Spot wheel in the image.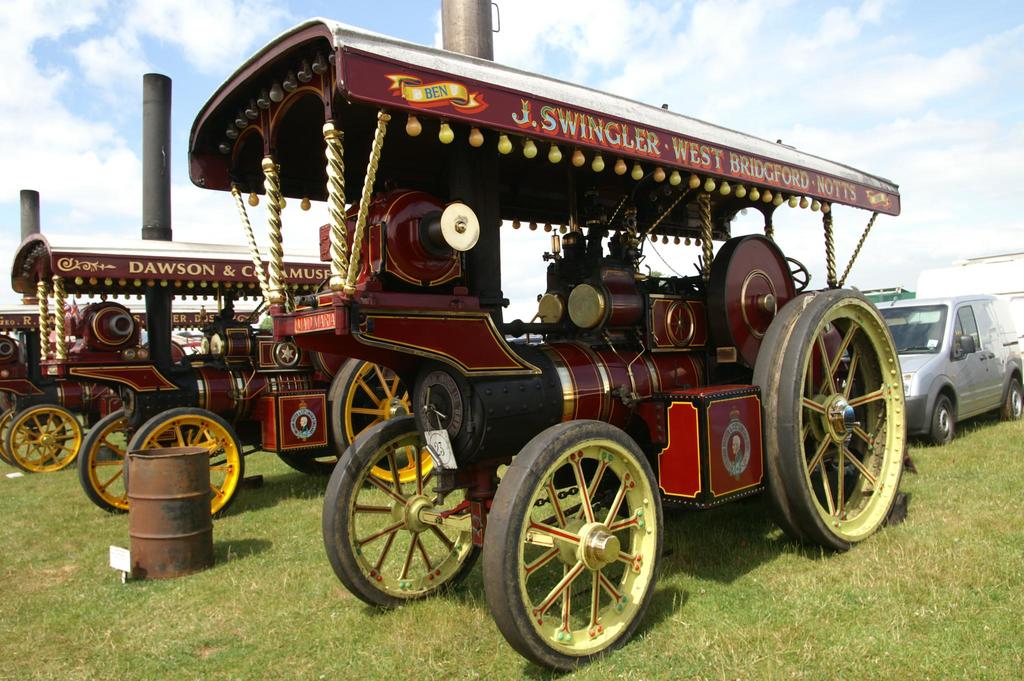
wheel found at (left=124, top=407, right=246, bottom=518).
